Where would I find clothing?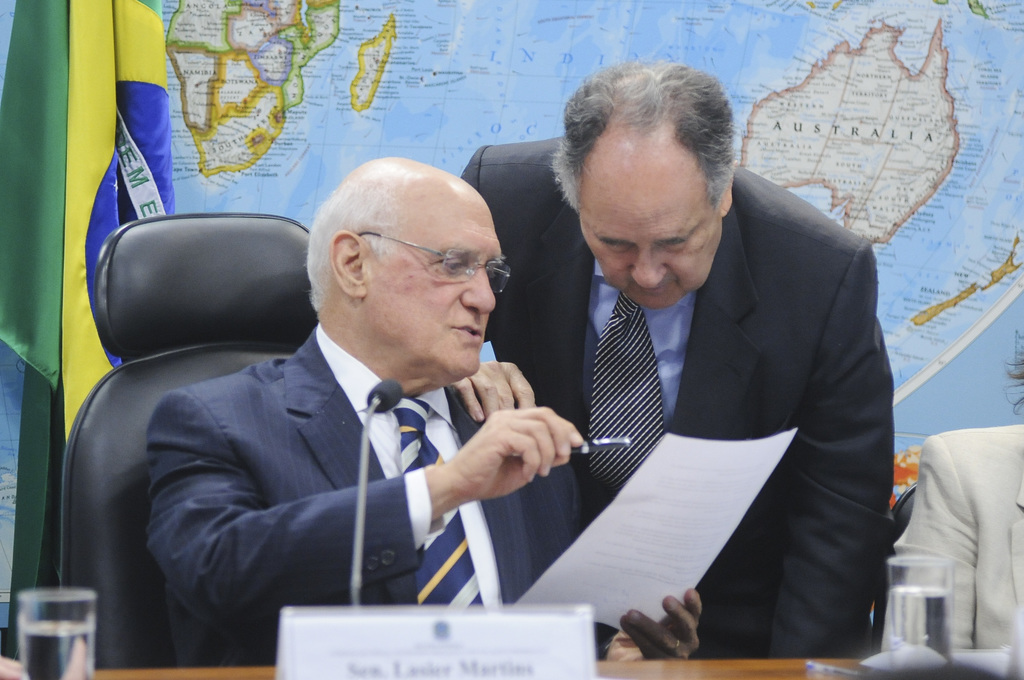
At BBox(105, 285, 588, 638).
